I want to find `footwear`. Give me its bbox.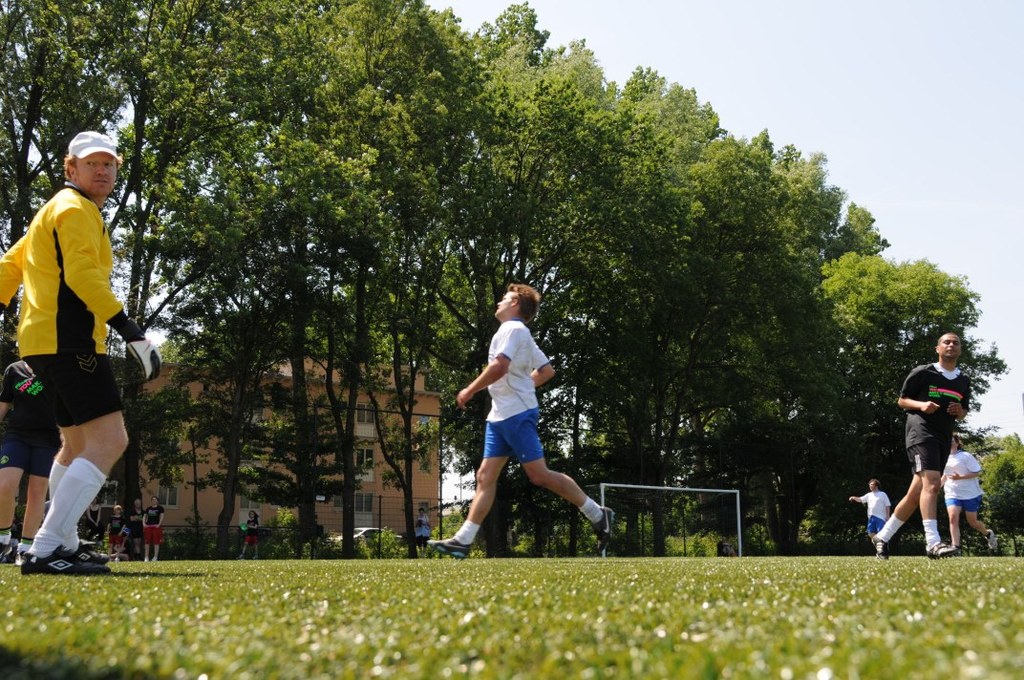
crop(982, 528, 995, 551).
